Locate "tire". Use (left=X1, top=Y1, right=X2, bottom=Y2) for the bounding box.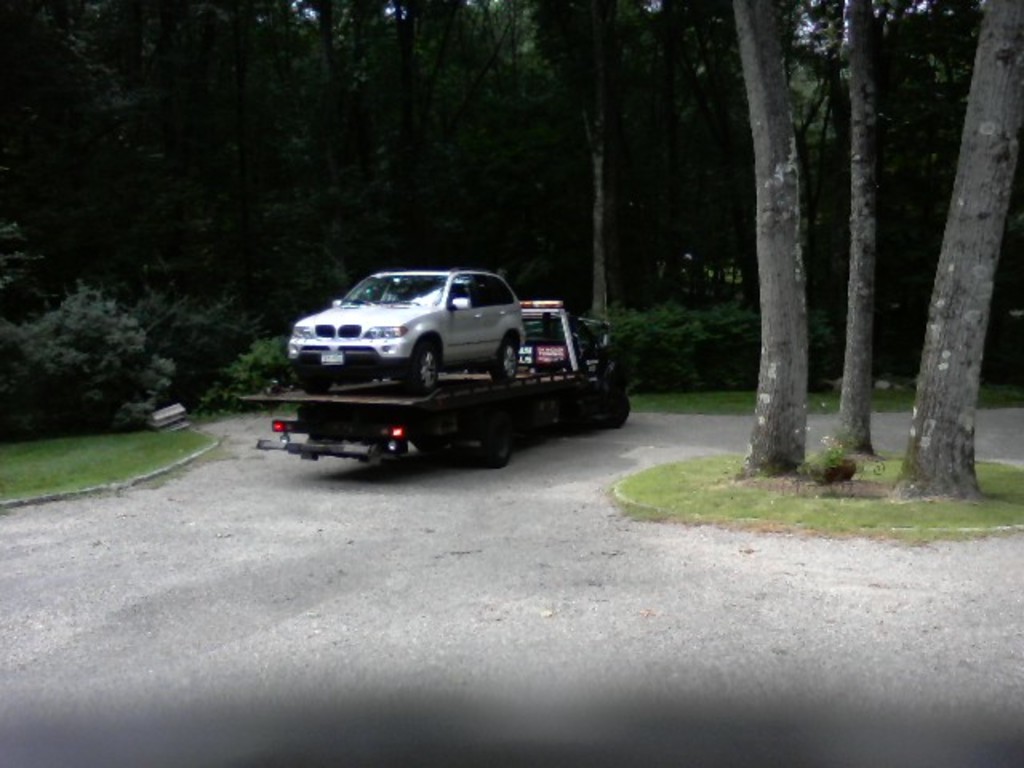
(left=491, top=338, right=517, bottom=379).
